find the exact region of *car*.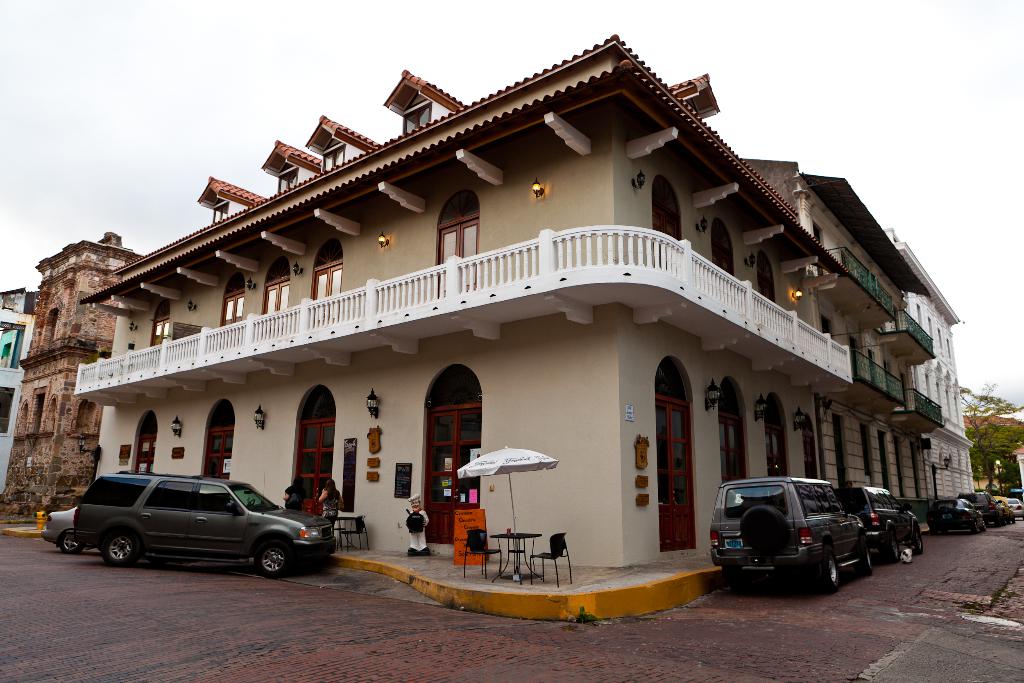
Exact region: BBox(841, 482, 918, 562).
